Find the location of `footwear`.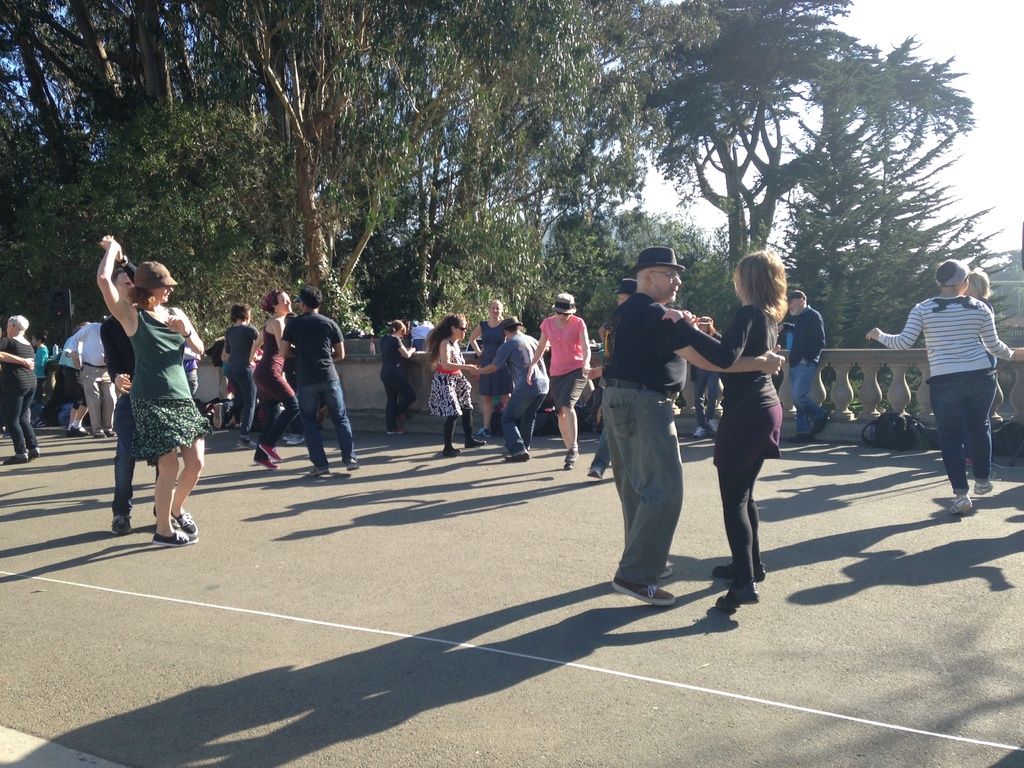
Location: bbox(155, 519, 189, 544).
